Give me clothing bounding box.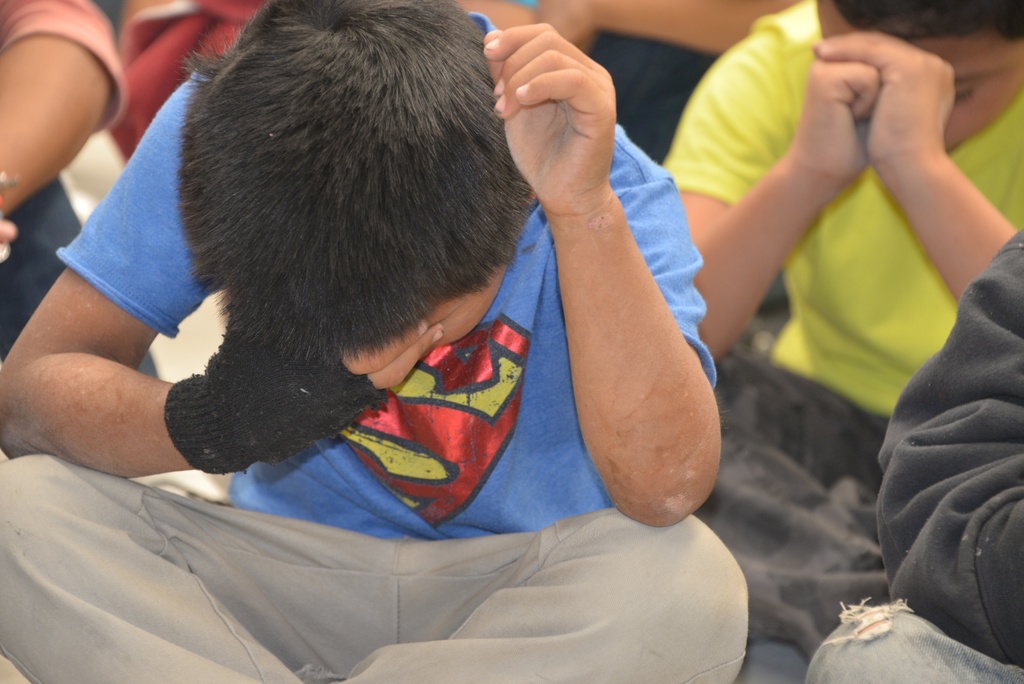
{"left": 54, "top": 36, "right": 783, "bottom": 644}.
